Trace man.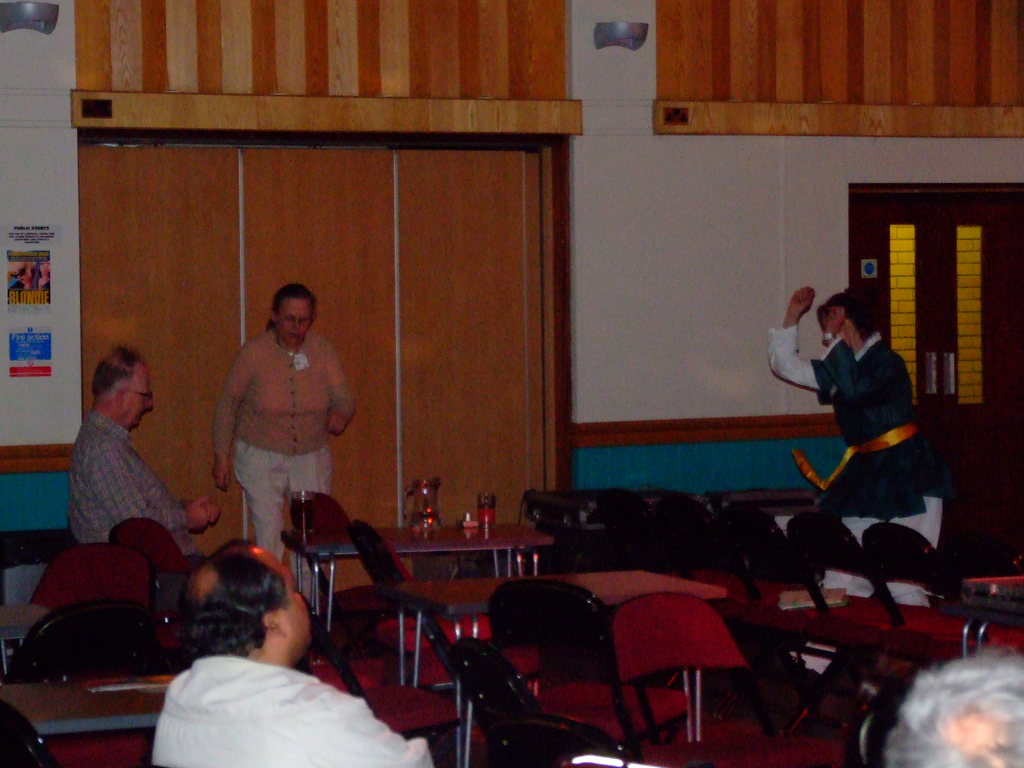
Traced to <box>65,349,236,575</box>.
